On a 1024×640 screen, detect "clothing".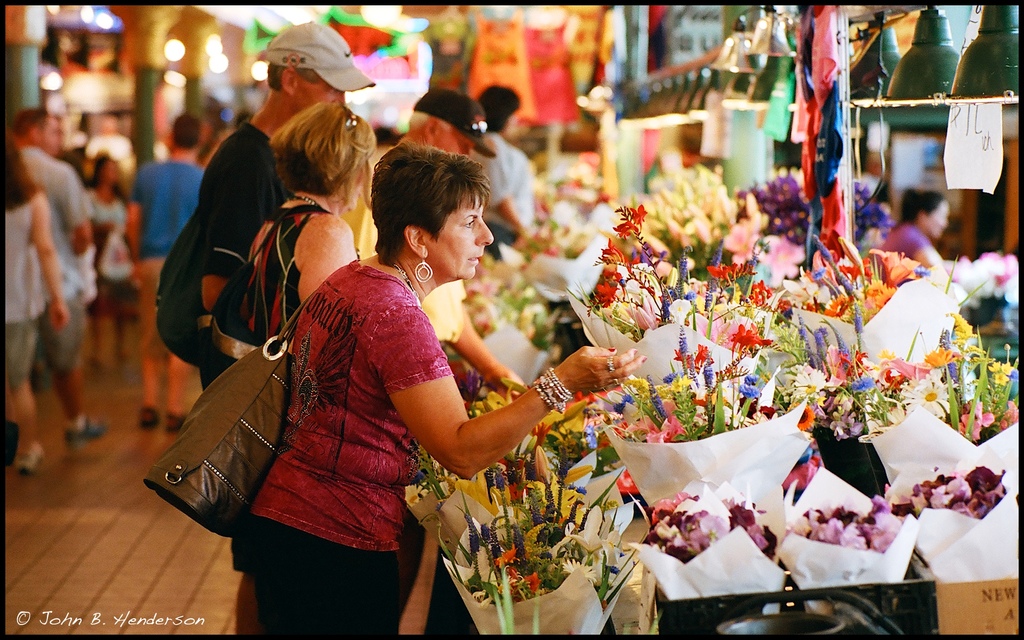
Rect(179, 211, 530, 591).
